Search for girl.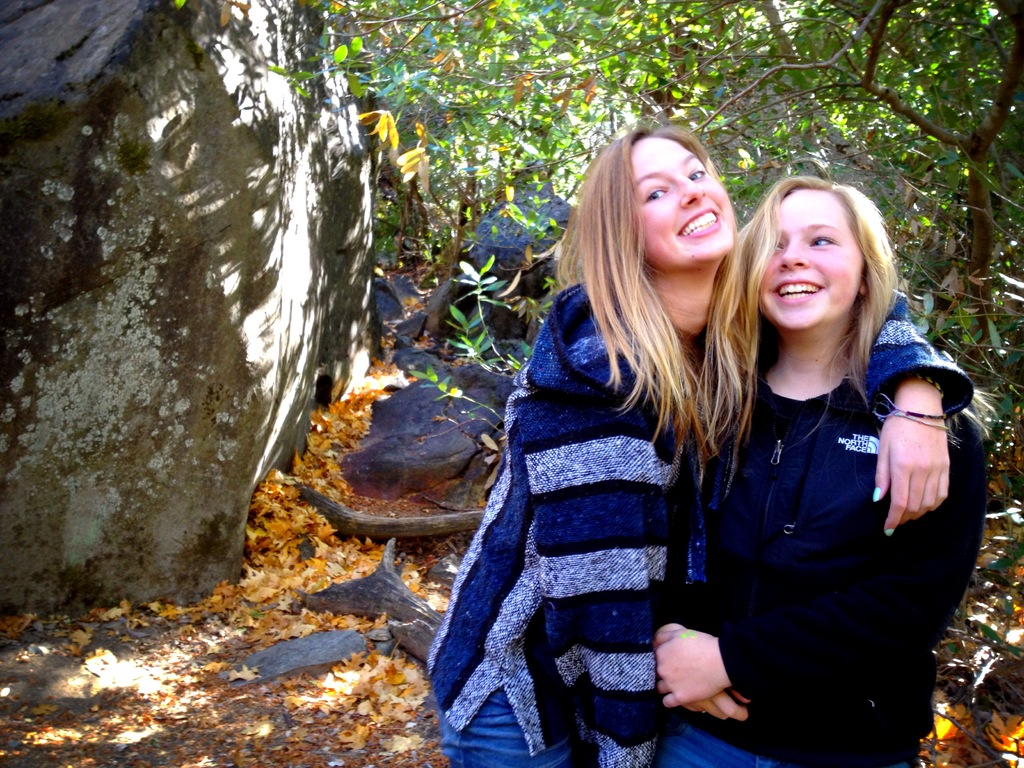
Found at Rect(426, 126, 978, 767).
